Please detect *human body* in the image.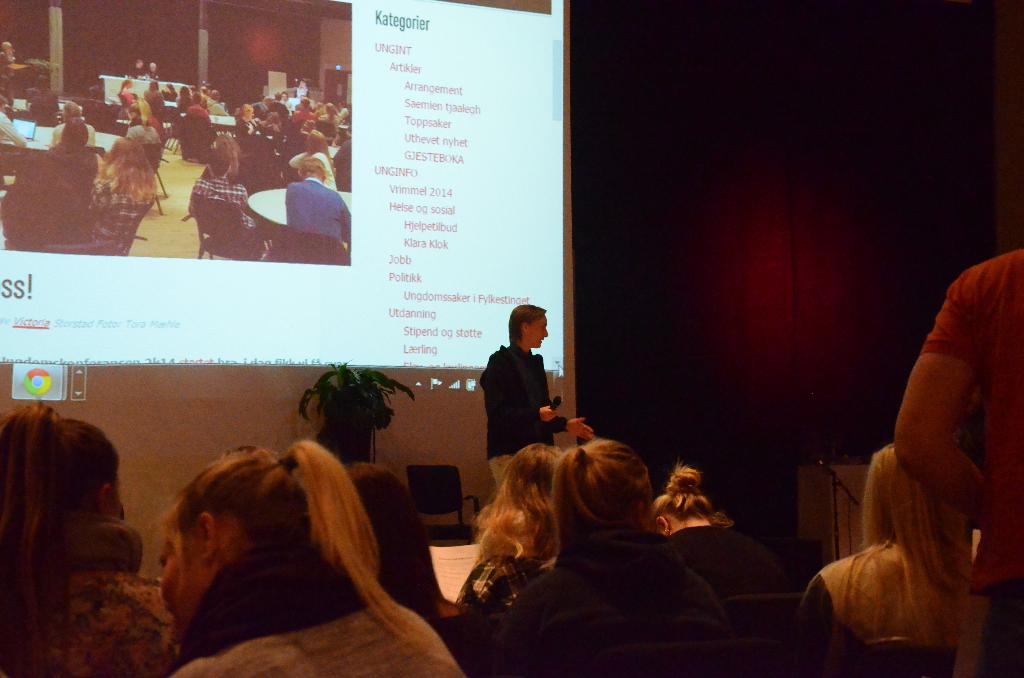
detection(892, 246, 1023, 677).
